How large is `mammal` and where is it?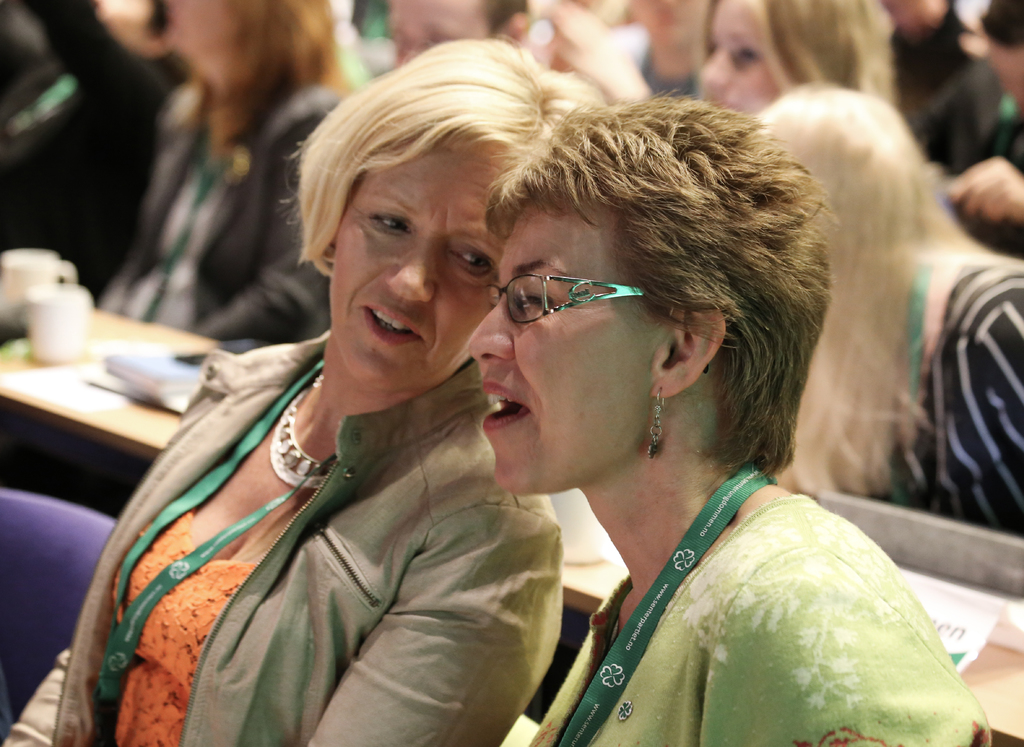
Bounding box: [x1=460, y1=96, x2=988, y2=746].
